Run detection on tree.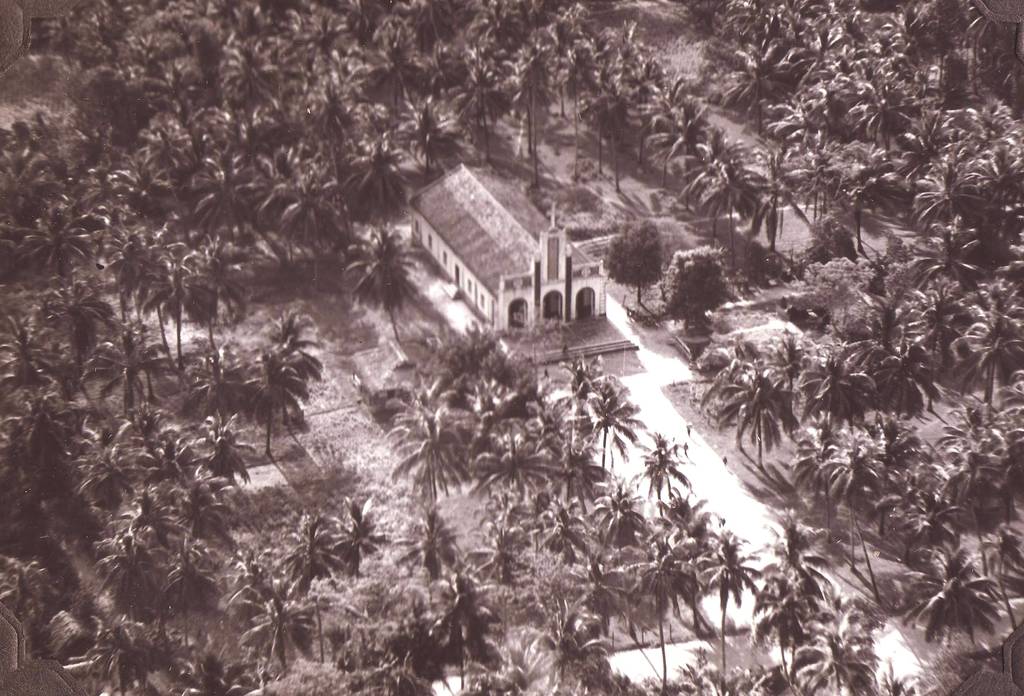
Result: box(897, 0, 981, 88).
